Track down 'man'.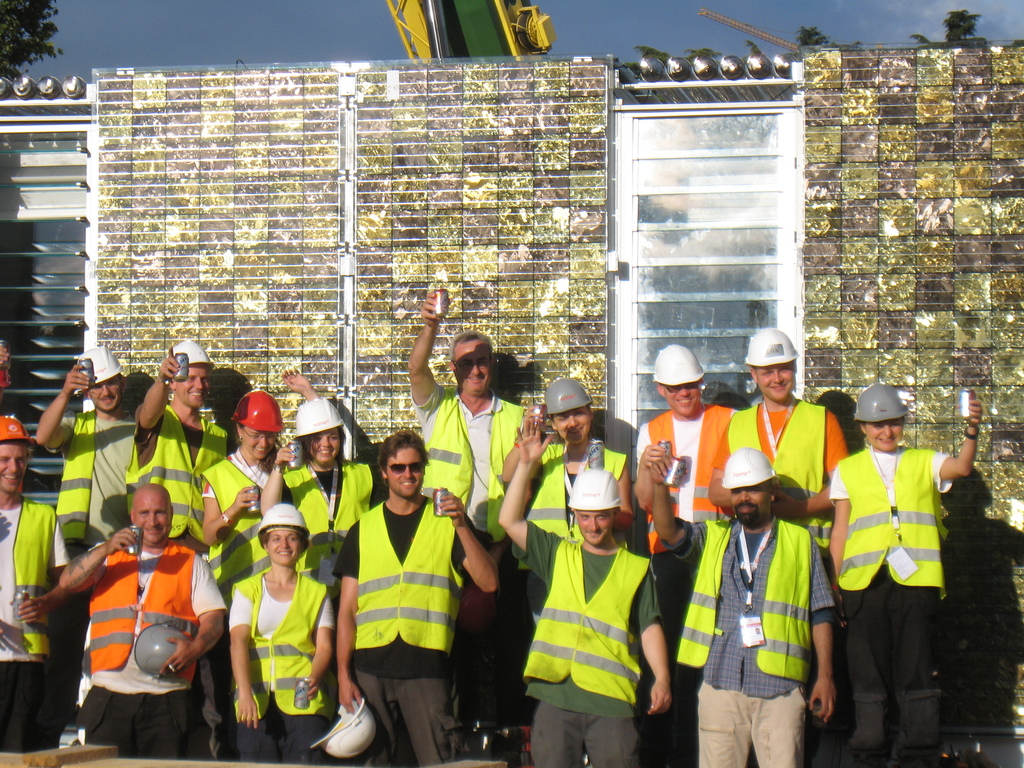
Tracked to 0/415/72/752.
